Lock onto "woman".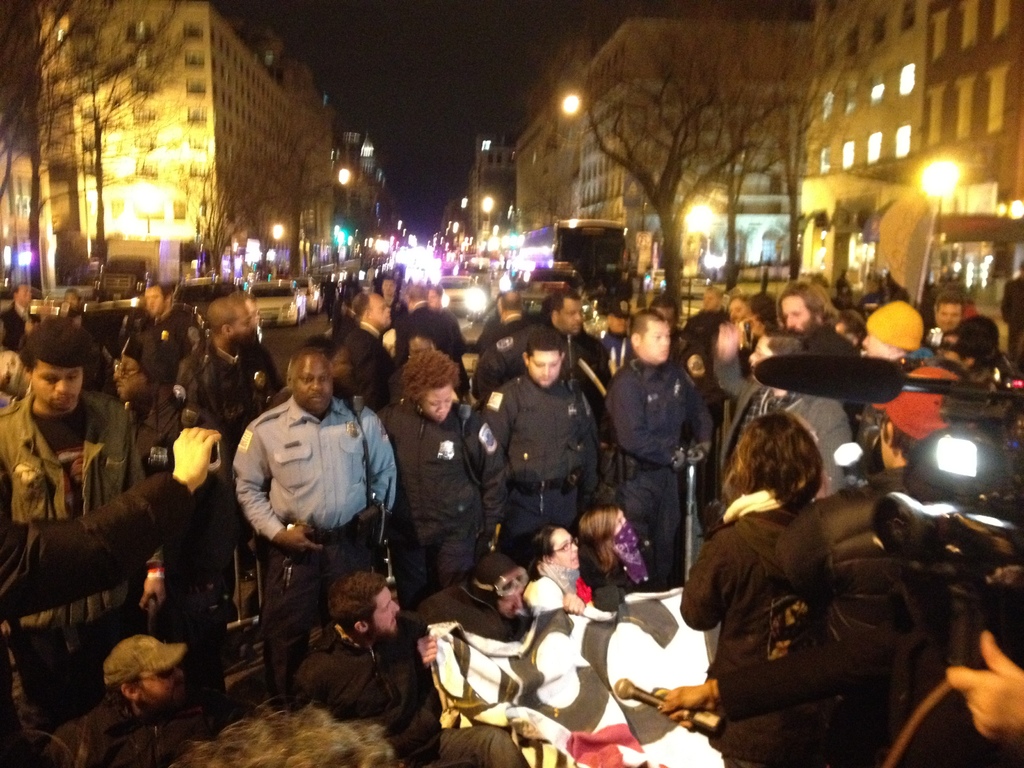
Locked: crop(532, 524, 597, 604).
